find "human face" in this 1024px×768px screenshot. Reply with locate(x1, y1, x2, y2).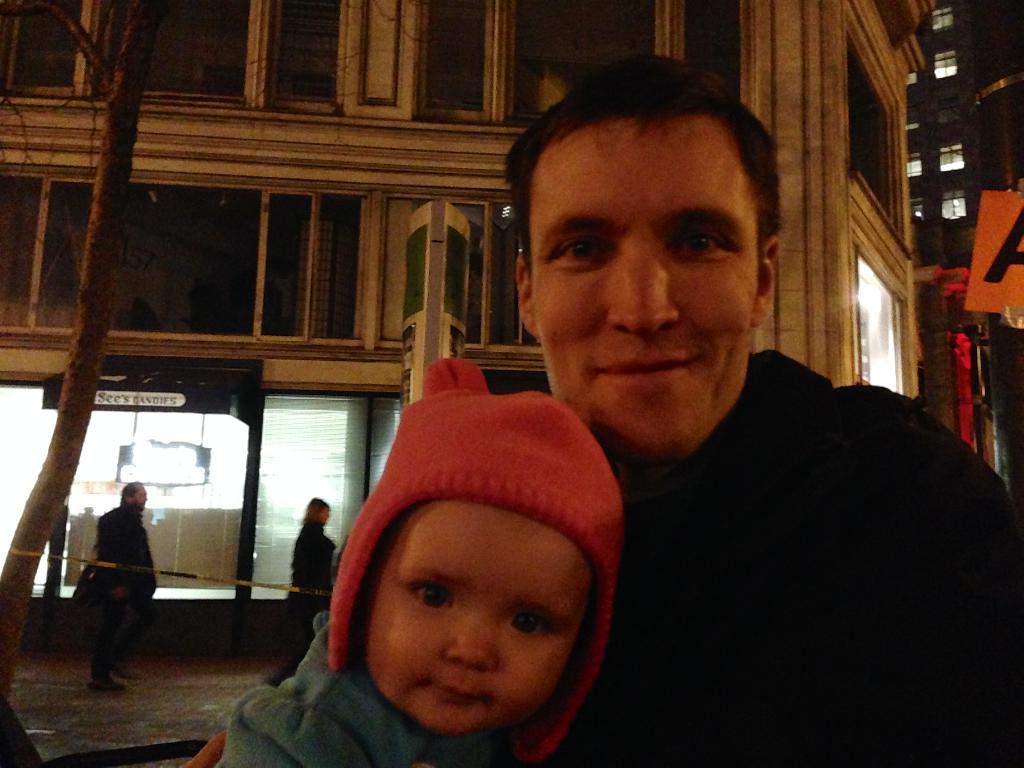
locate(318, 506, 330, 525).
